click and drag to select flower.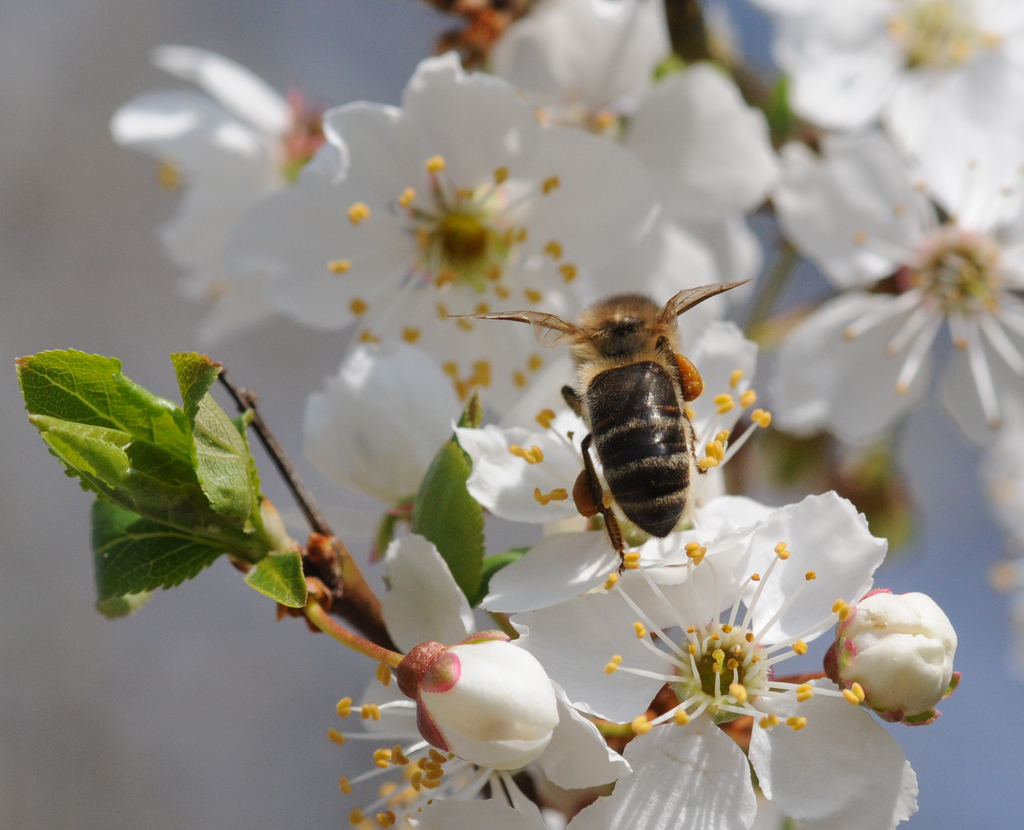
Selection: left=506, top=491, right=935, bottom=829.
